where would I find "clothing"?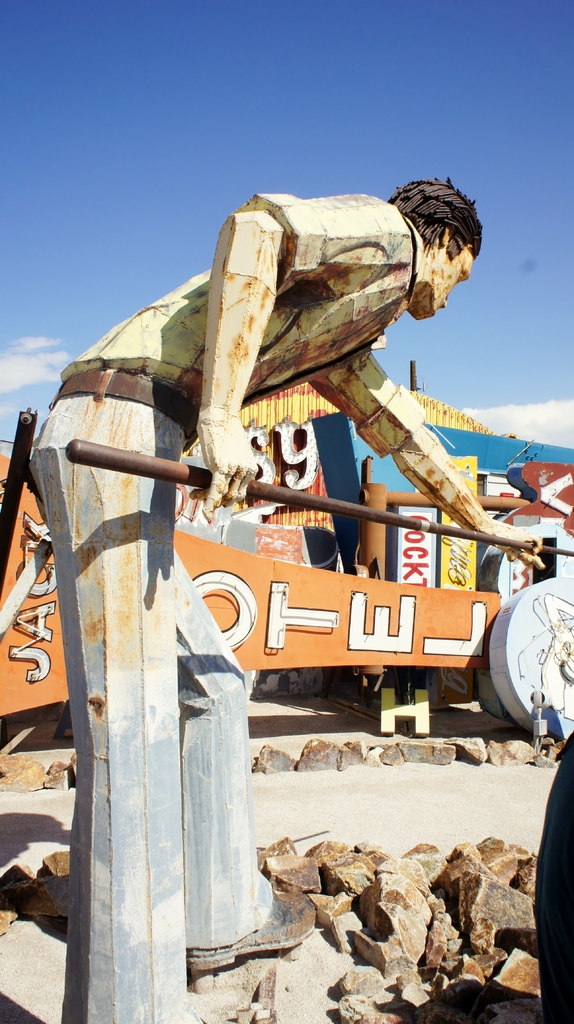
At bbox=(54, 187, 436, 1023).
